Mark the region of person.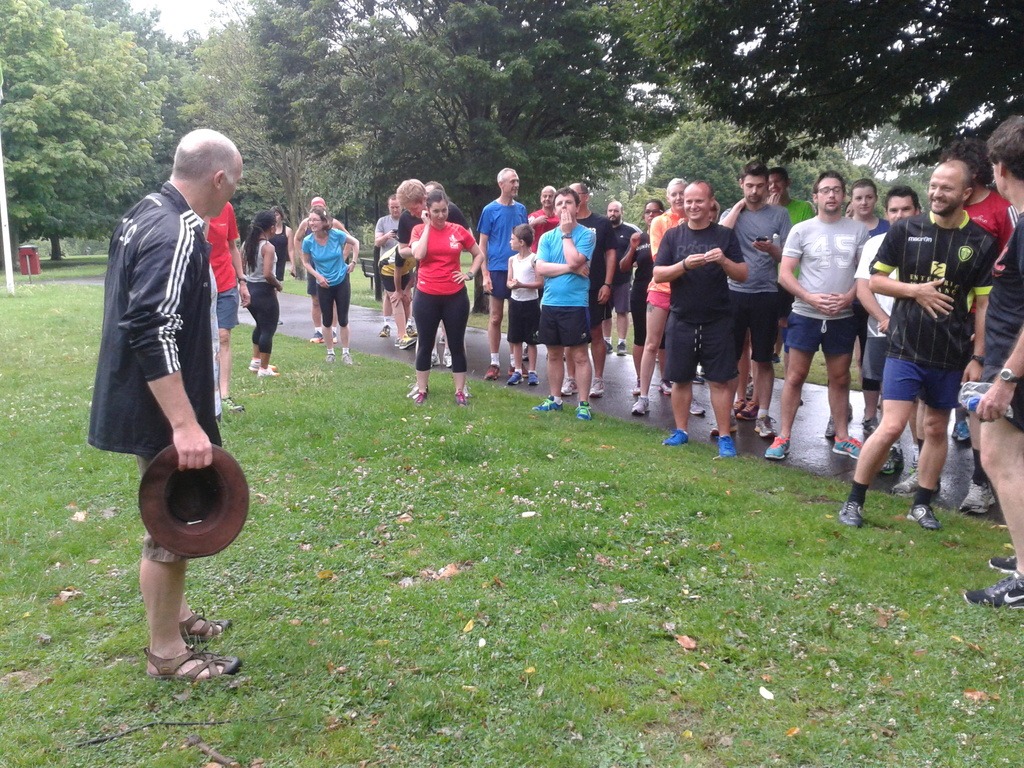
Region: <bbox>395, 182, 470, 390</bbox>.
